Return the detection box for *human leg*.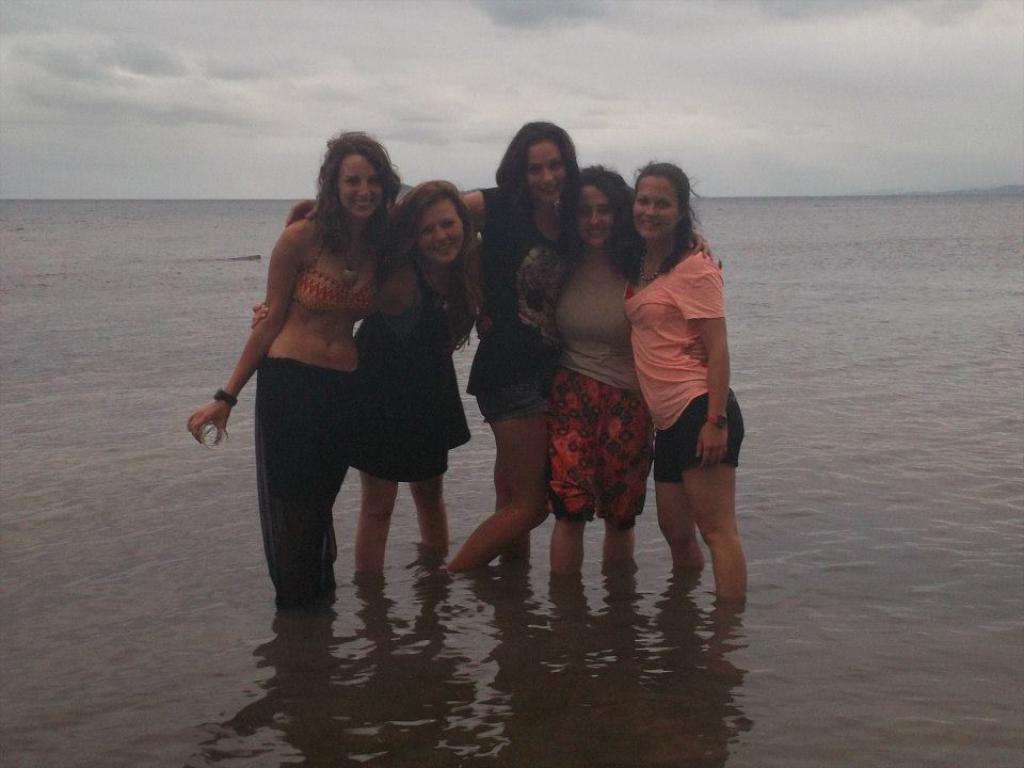
bbox=(418, 460, 442, 551).
